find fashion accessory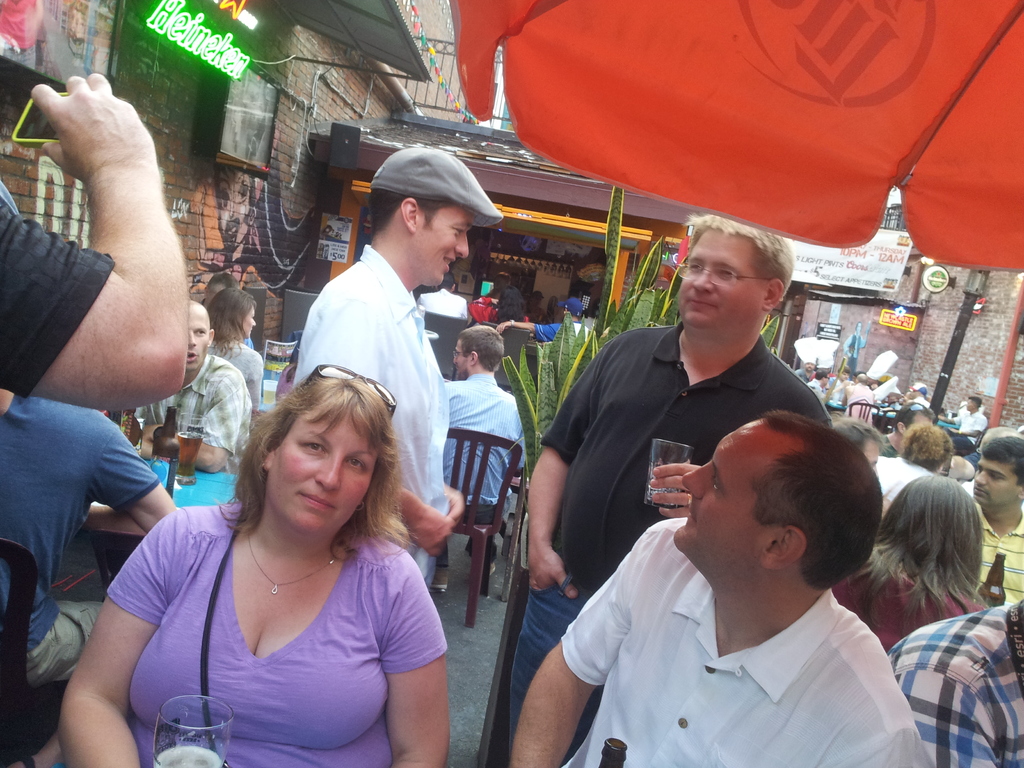
{"x1": 670, "y1": 259, "x2": 769, "y2": 285}
